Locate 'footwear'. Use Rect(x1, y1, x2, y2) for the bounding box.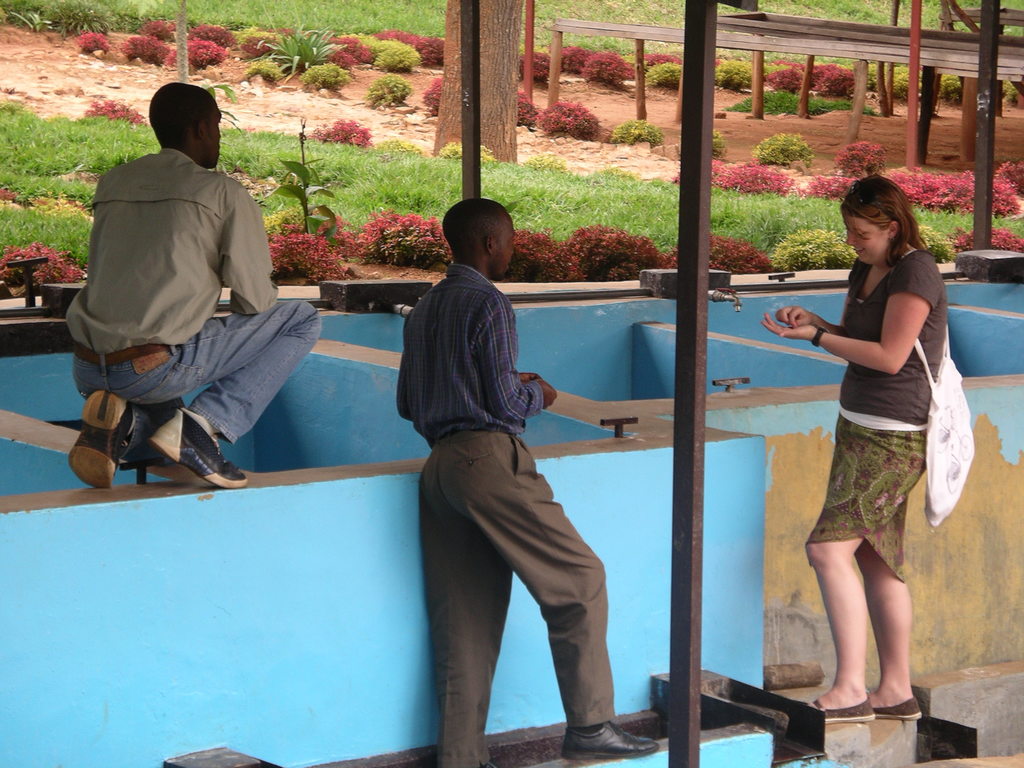
Rect(65, 394, 141, 492).
